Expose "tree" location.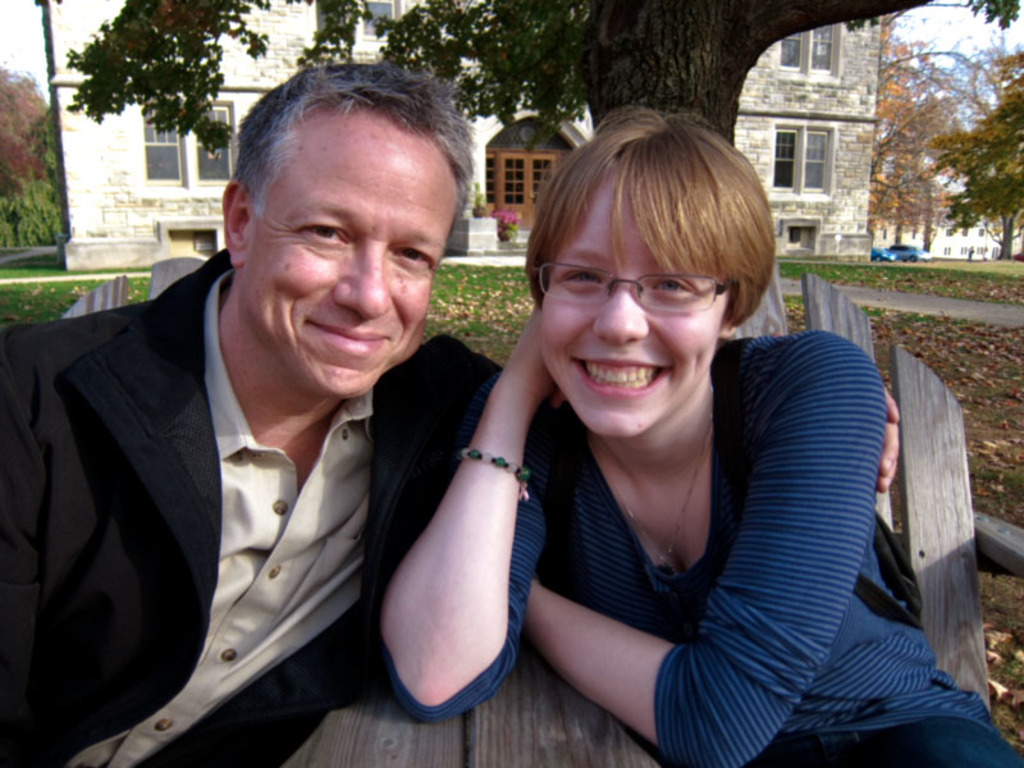
Exposed at pyautogui.locateOnScreen(927, 56, 1023, 256).
